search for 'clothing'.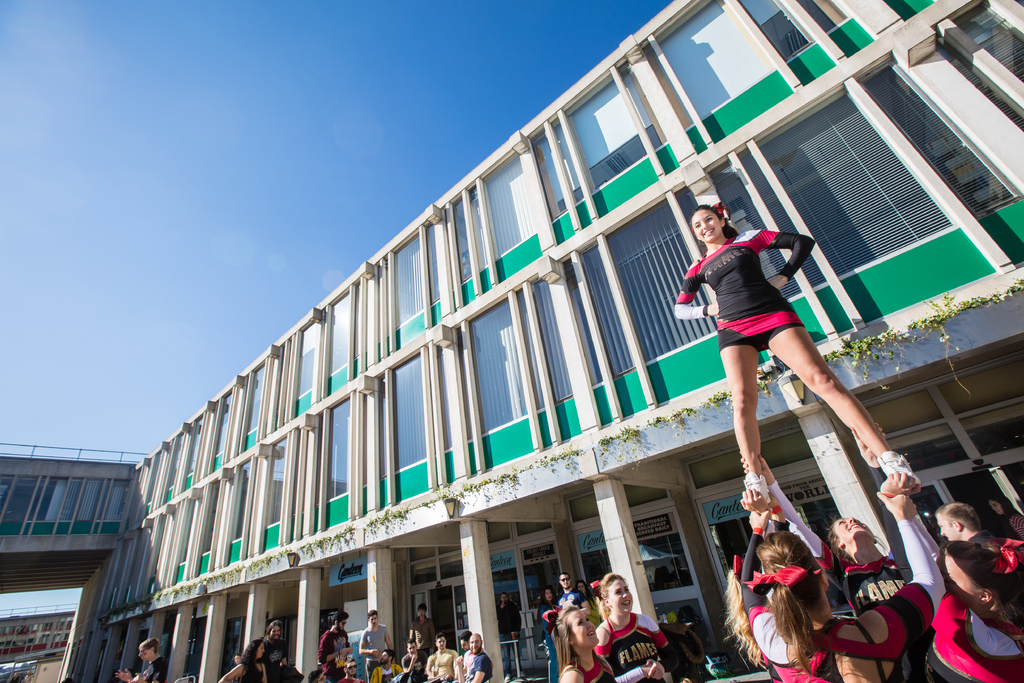
Found at box(682, 221, 832, 380).
